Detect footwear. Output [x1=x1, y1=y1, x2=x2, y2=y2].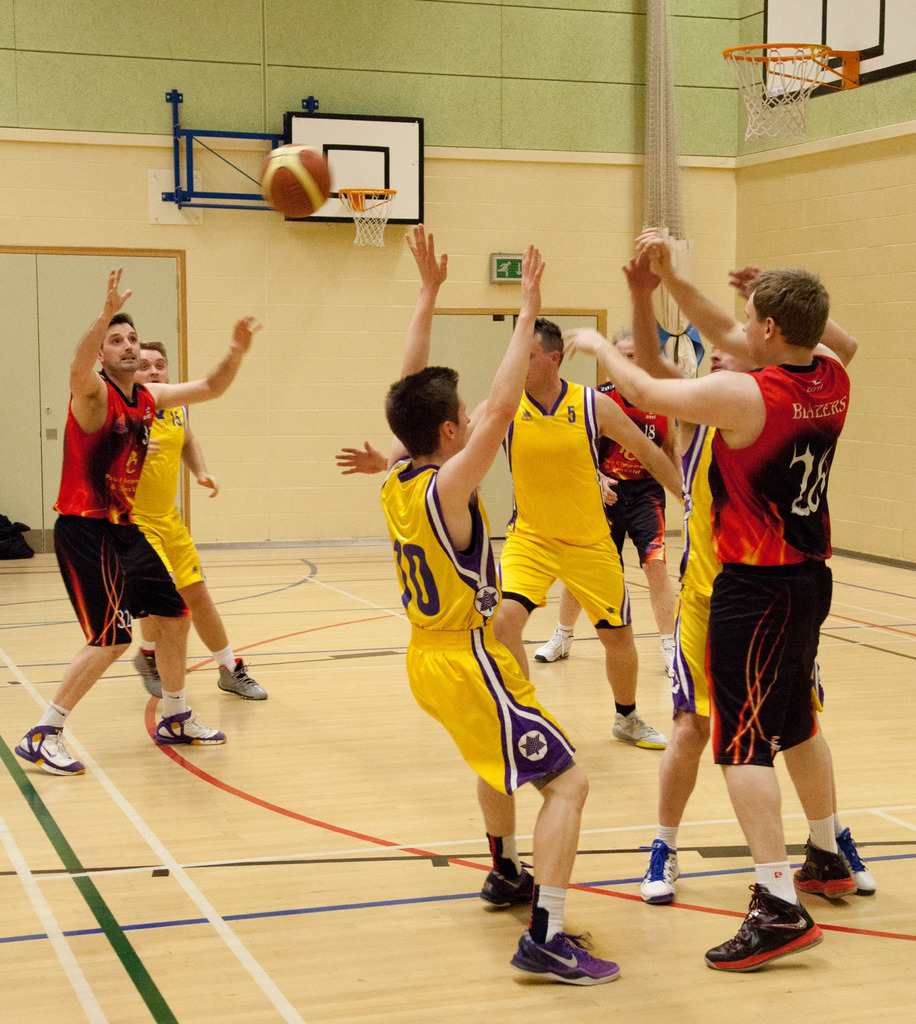
[x1=477, y1=854, x2=526, y2=911].
